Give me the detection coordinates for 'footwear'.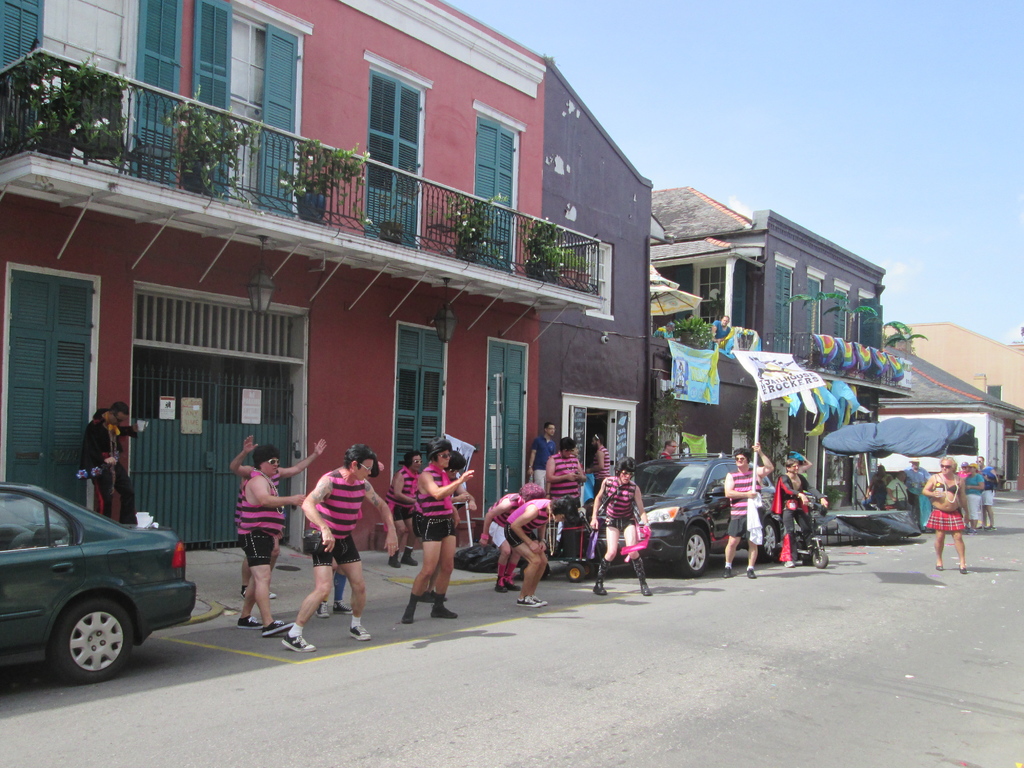
x1=236, y1=613, x2=258, y2=629.
